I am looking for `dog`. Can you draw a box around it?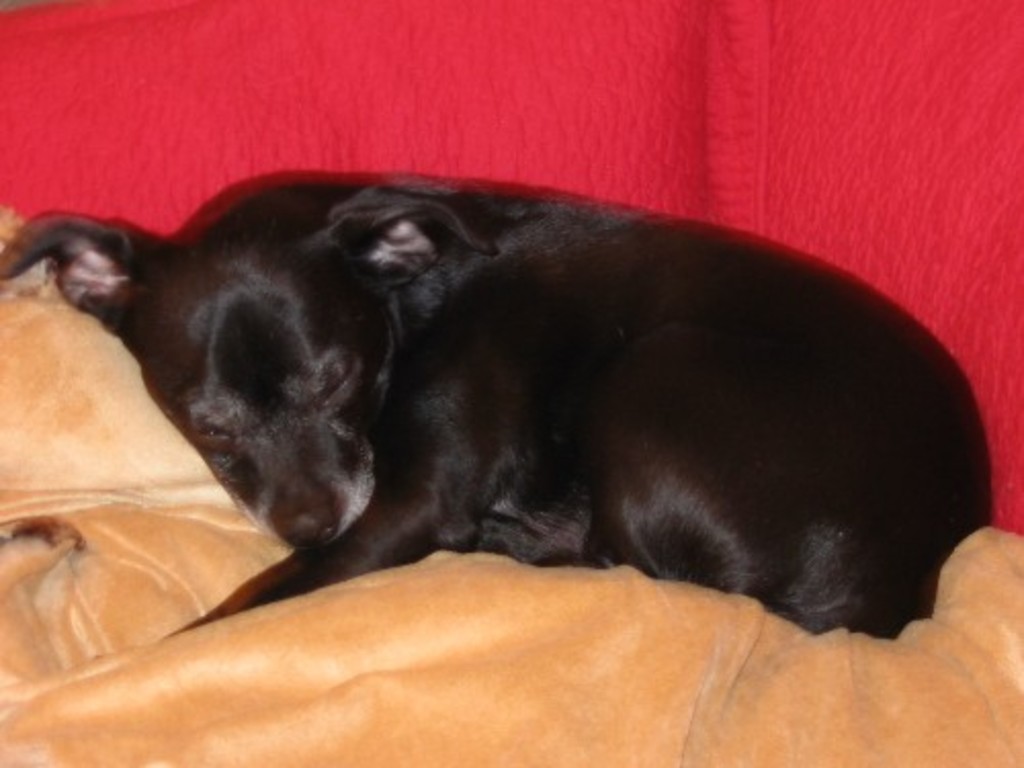
Sure, the bounding box is {"left": 0, "top": 170, "right": 995, "bottom": 643}.
